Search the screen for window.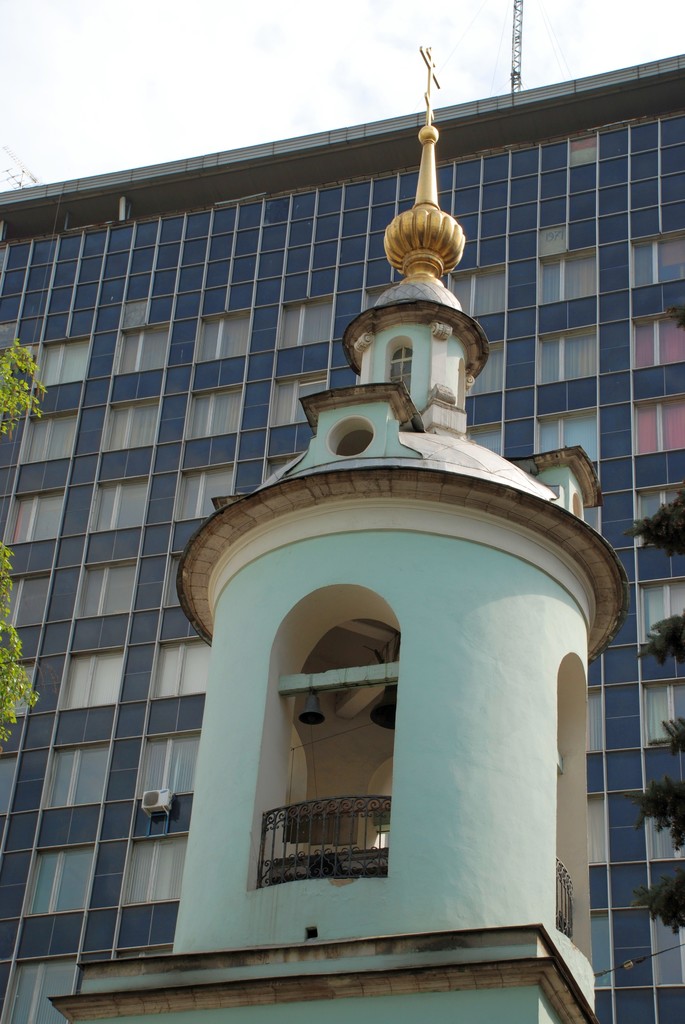
Found at select_region(3, 483, 66, 545).
